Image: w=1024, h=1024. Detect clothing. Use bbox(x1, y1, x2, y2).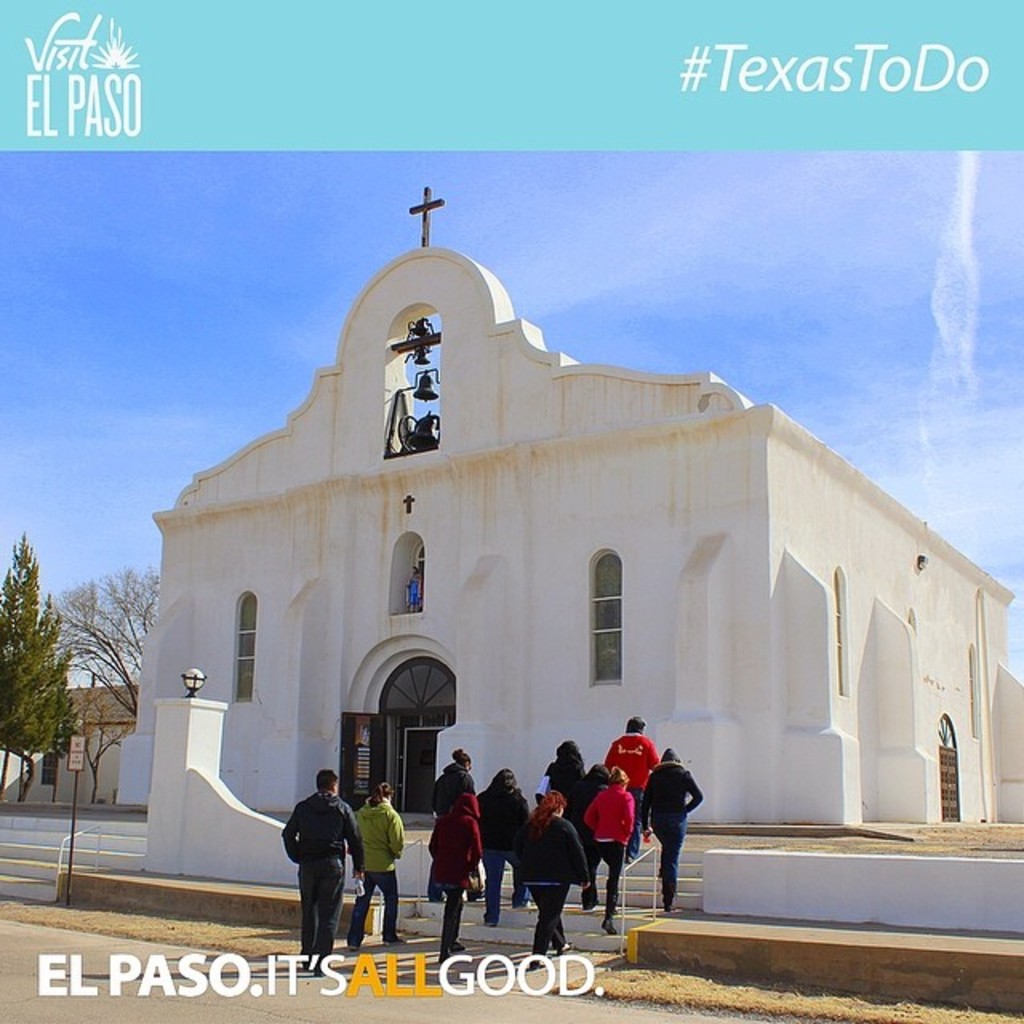
bbox(541, 765, 581, 813).
